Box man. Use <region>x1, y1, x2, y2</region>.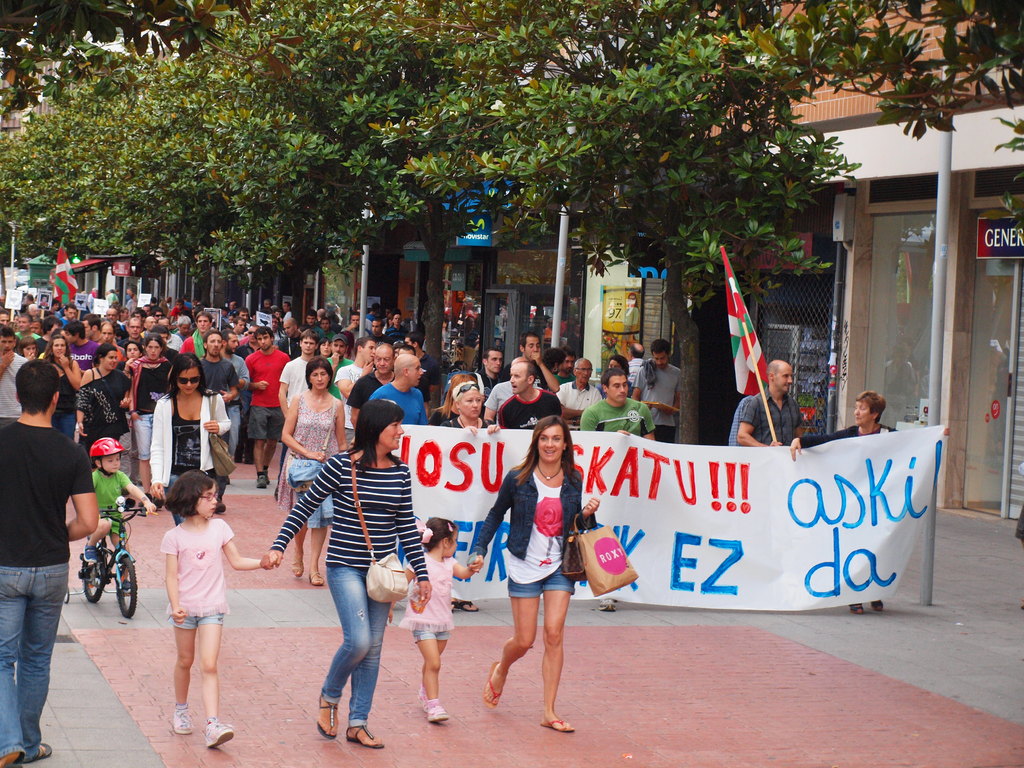
<region>473, 347, 508, 400</region>.
